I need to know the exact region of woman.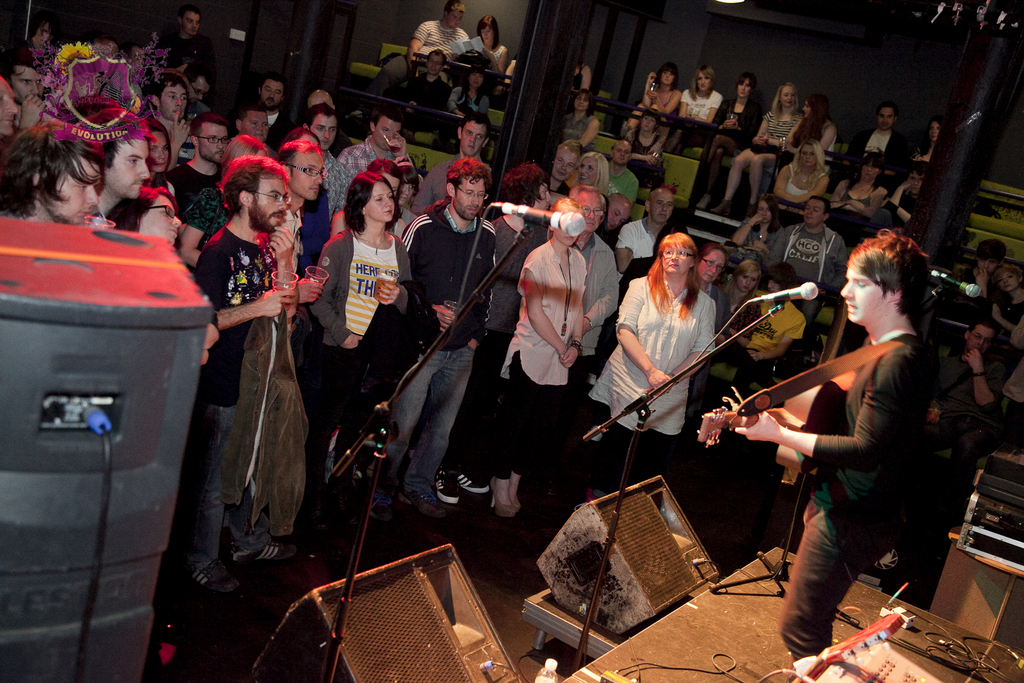
Region: BBox(575, 152, 607, 198).
